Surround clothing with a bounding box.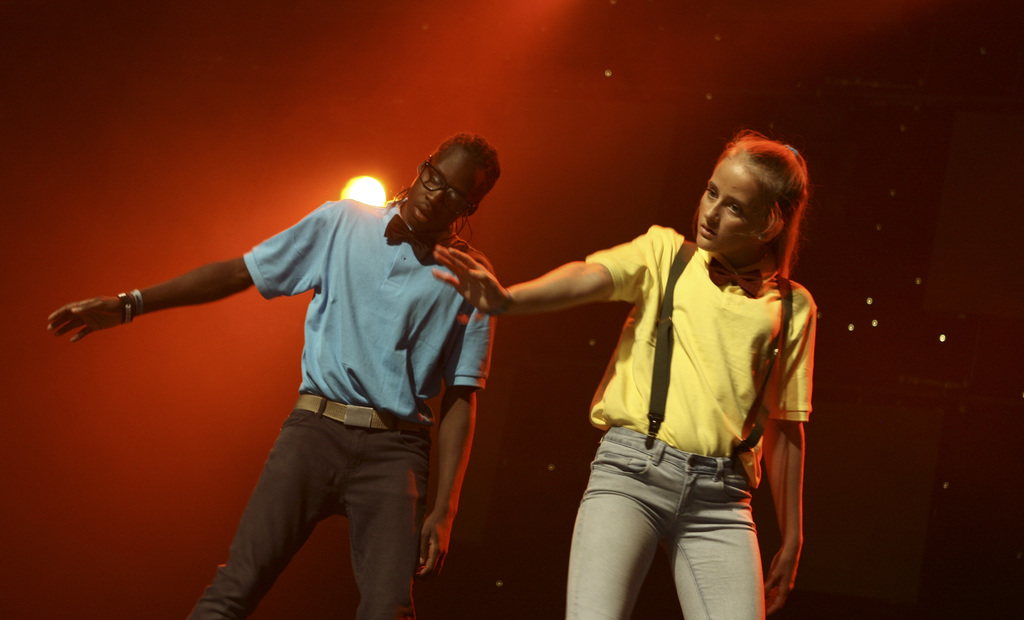
locate(187, 197, 495, 619).
